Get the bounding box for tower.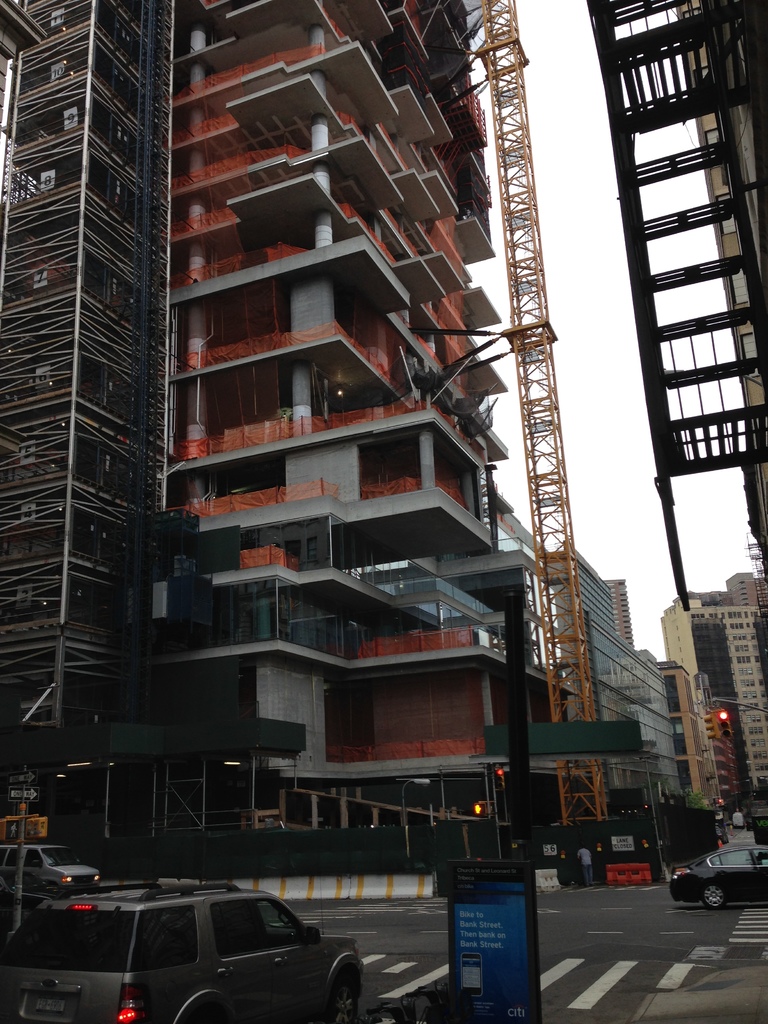
x1=0 y1=0 x2=675 y2=938.
